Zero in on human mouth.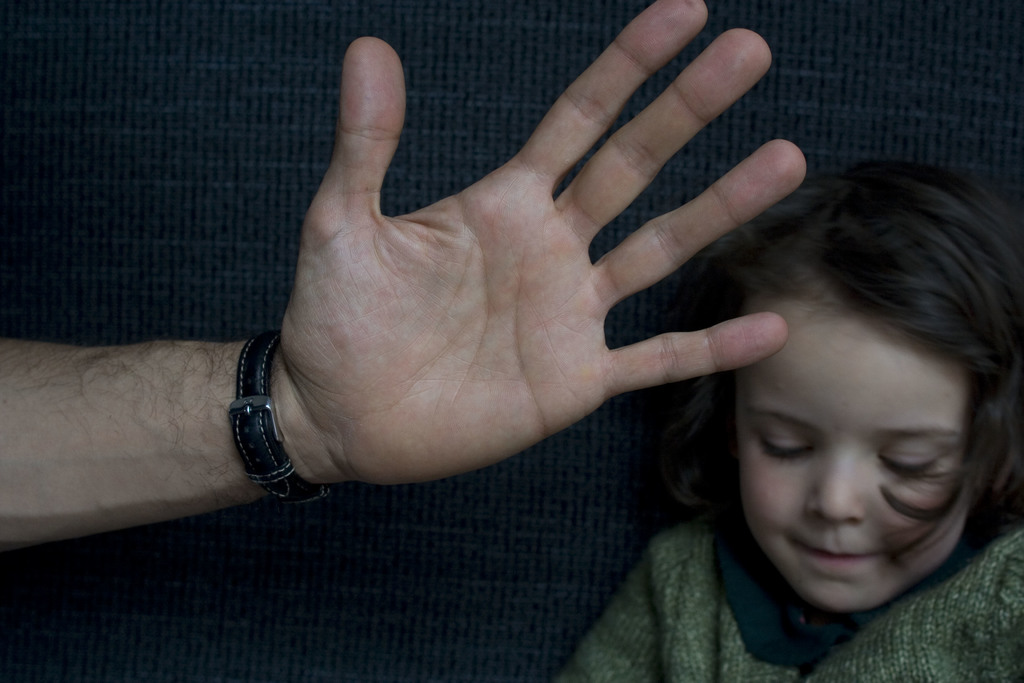
Zeroed in: 794:538:877:564.
